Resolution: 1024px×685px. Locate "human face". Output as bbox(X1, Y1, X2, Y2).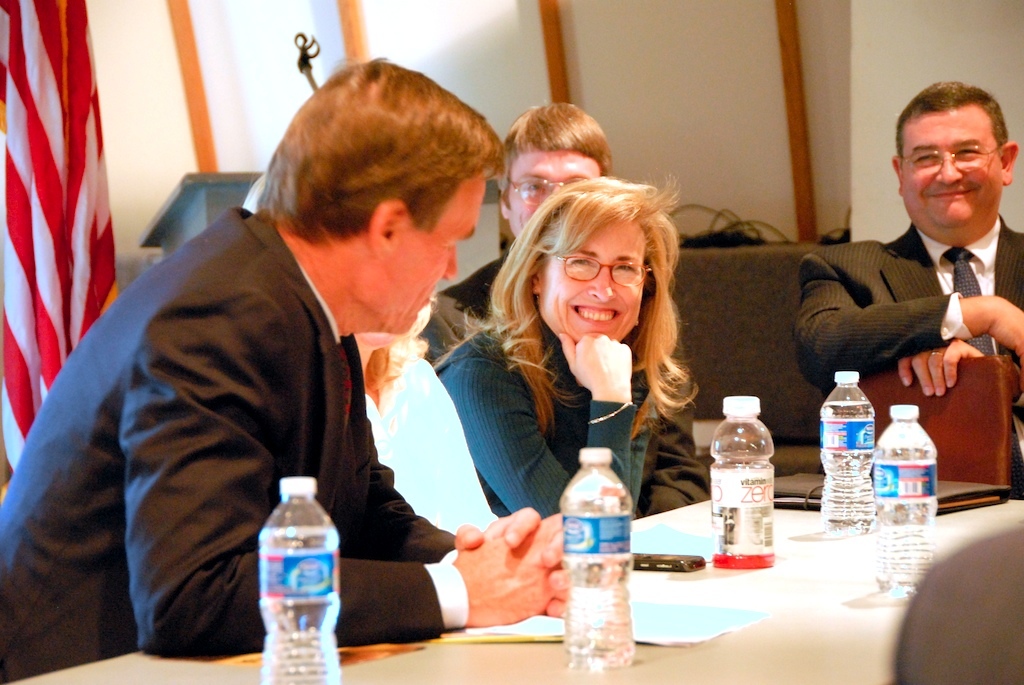
bbox(389, 181, 483, 332).
